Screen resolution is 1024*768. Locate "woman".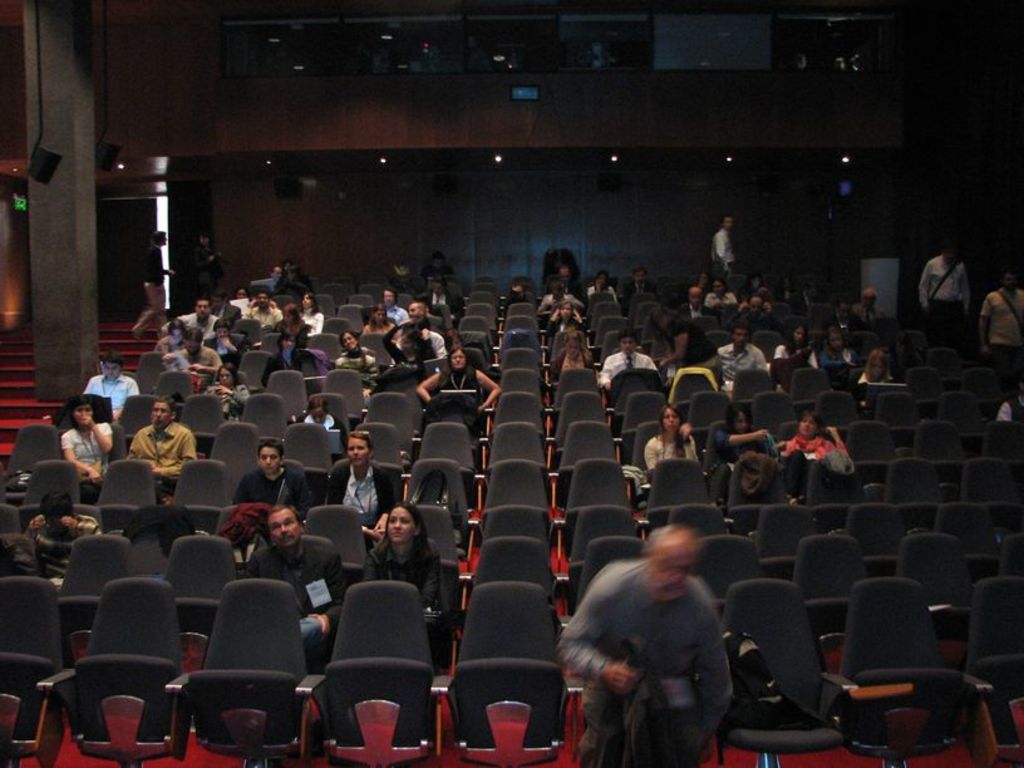
(714, 400, 777, 459).
